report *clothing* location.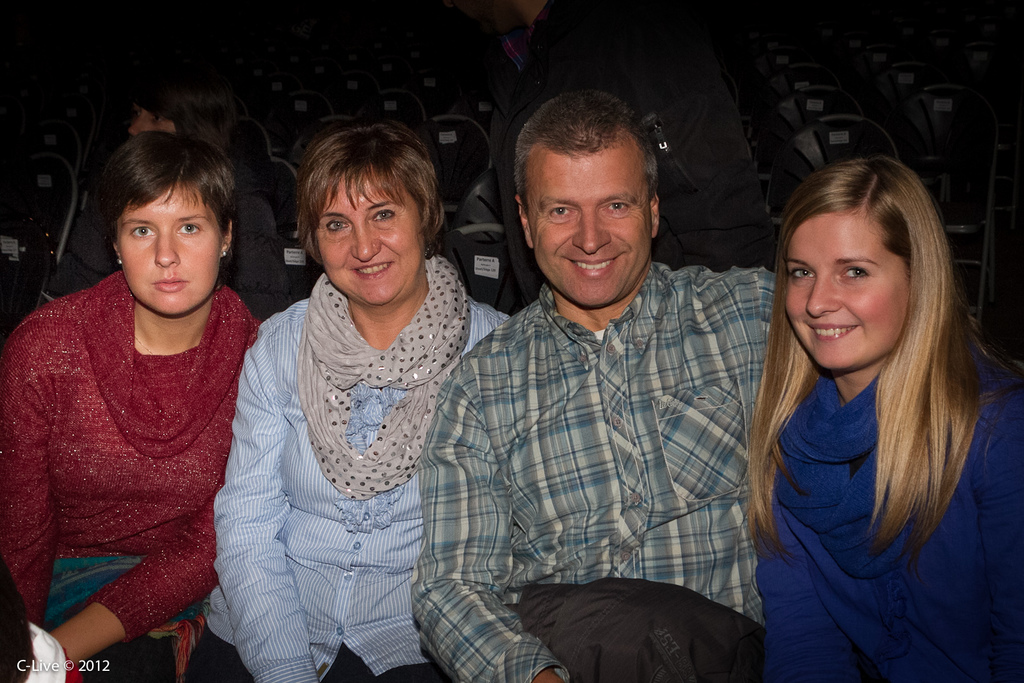
Report: [x1=405, y1=257, x2=791, y2=682].
